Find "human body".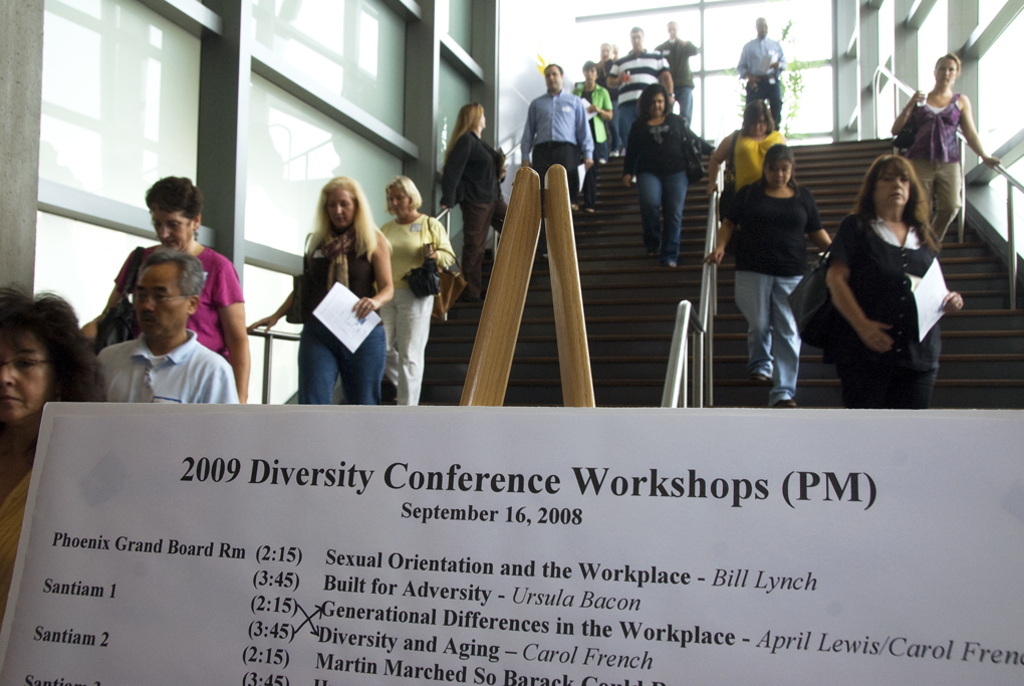
locate(572, 82, 614, 166).
